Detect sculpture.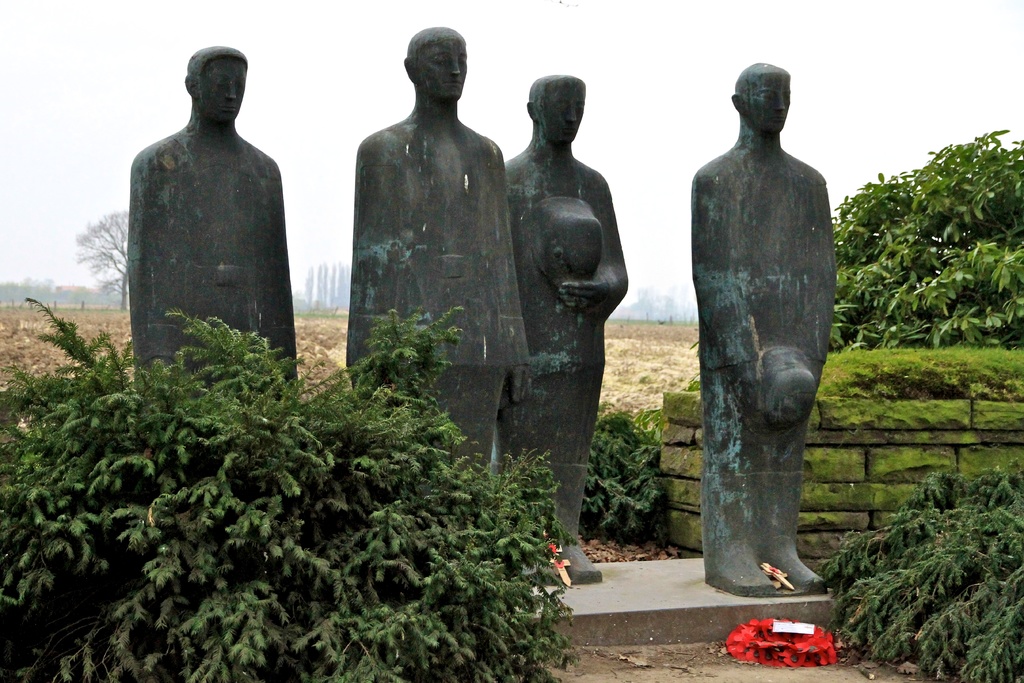
Detected at 496, 67, 633, 578.
